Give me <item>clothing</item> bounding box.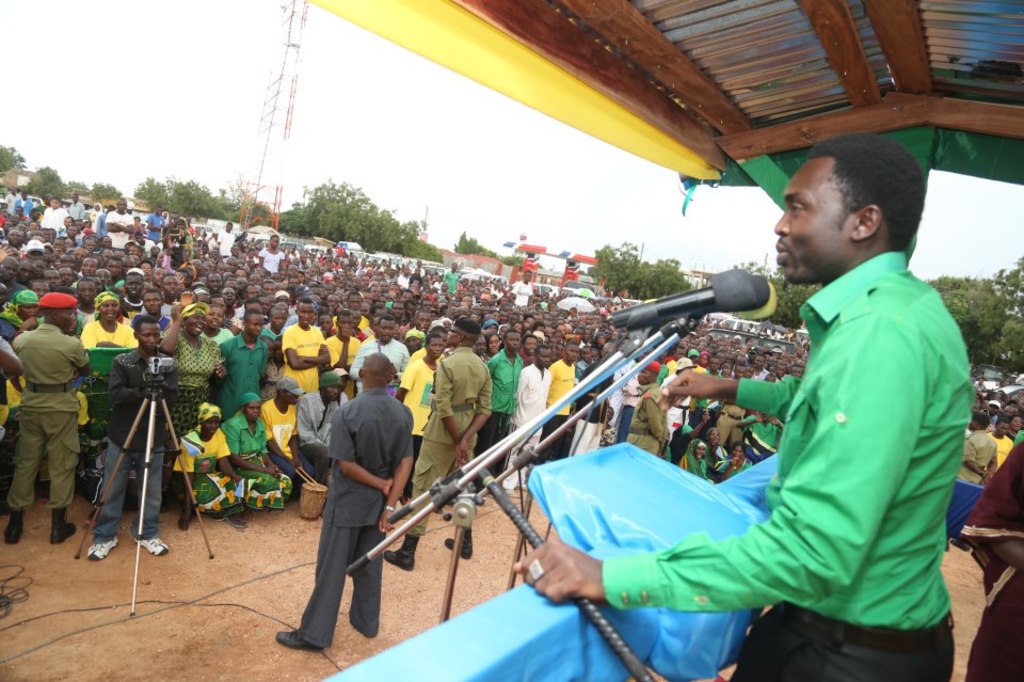
[498,362,551,494].
